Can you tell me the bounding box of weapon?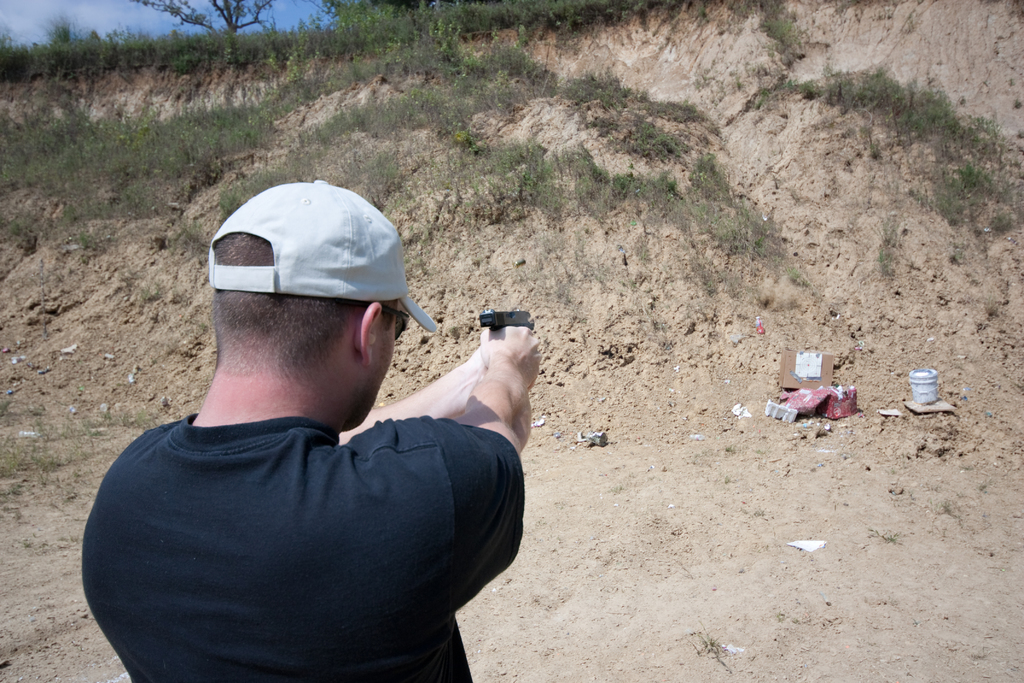
476 309 530 327.
